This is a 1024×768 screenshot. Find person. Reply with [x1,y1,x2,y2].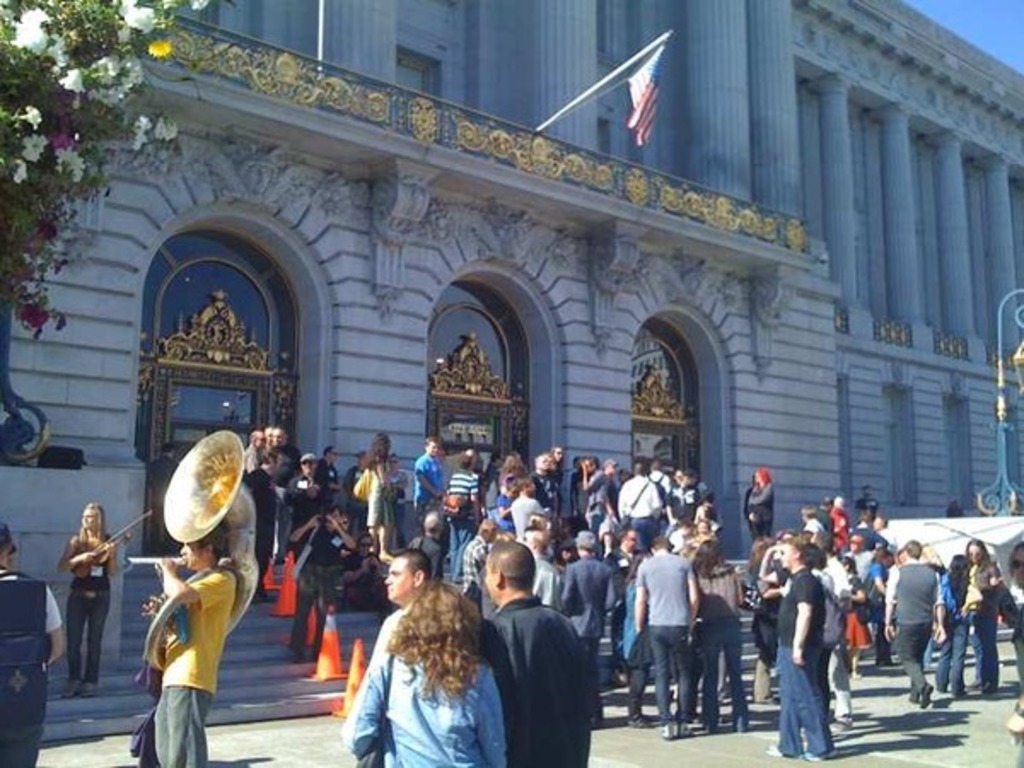
[1005,693,1022,766].
